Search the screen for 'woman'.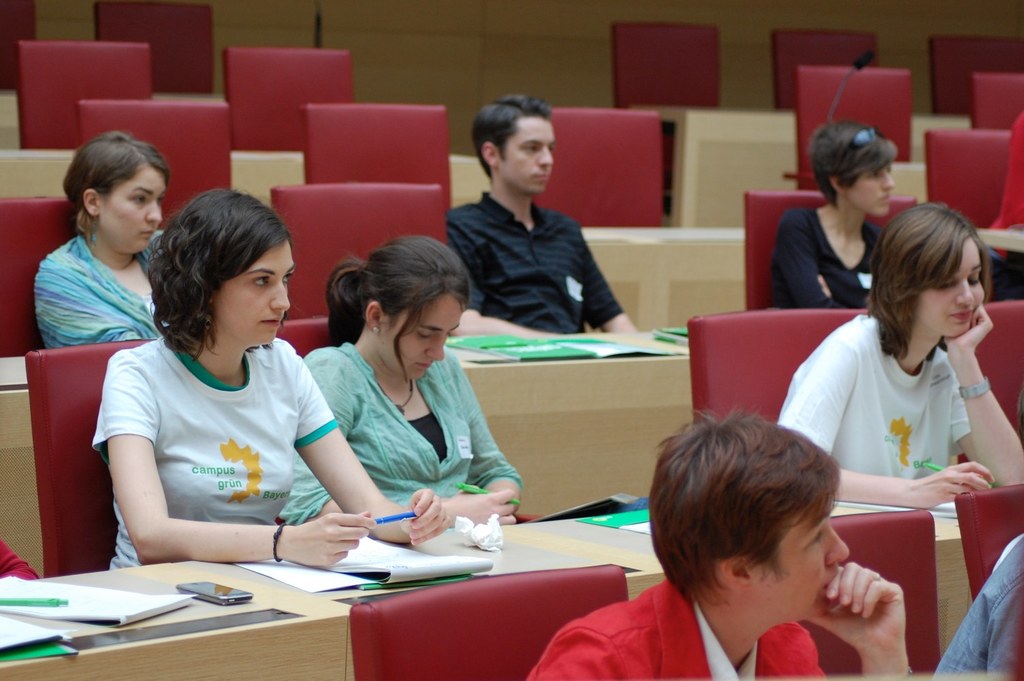
Found at {"left": 86, "top": 187, "right": 447, "bottom": 577}.
